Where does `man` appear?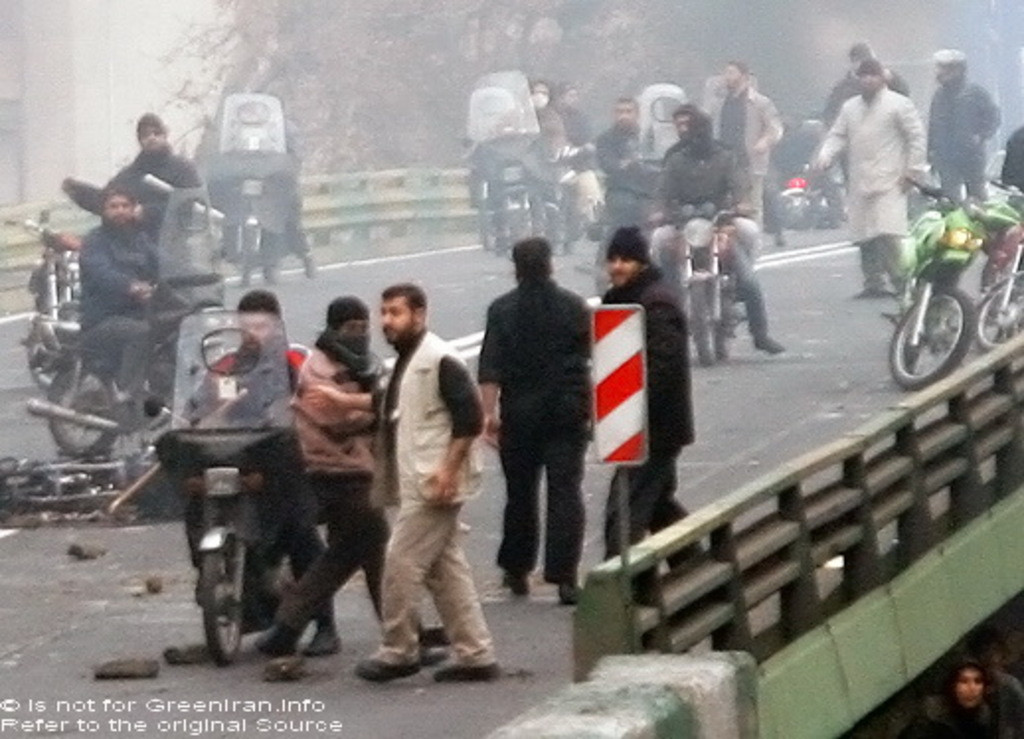
Appears at bbox(700, 65, 791, 231).
